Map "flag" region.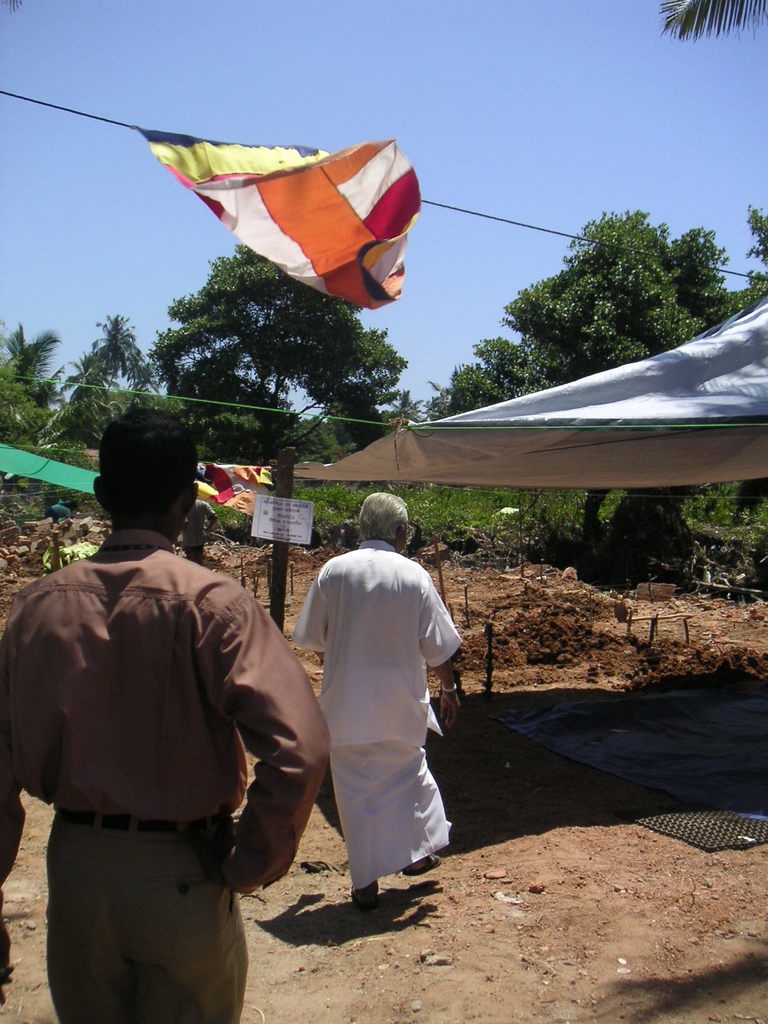
Mapped to pyautogui.locateOnScreen(147, 113, 403, 303).
